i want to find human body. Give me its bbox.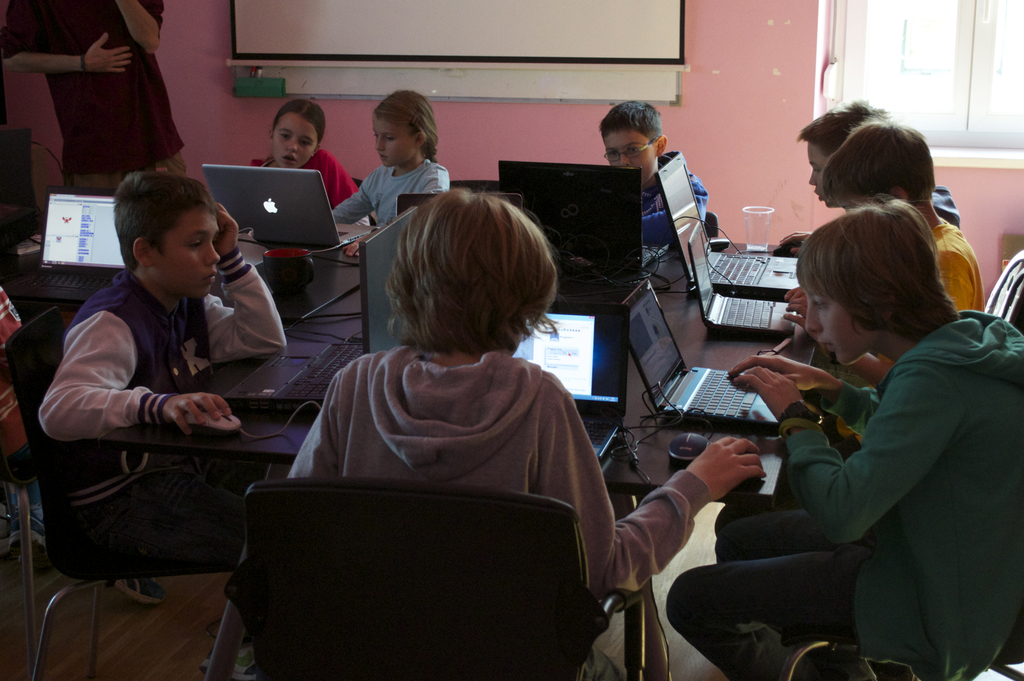
region(289, 340, 767, 680).
